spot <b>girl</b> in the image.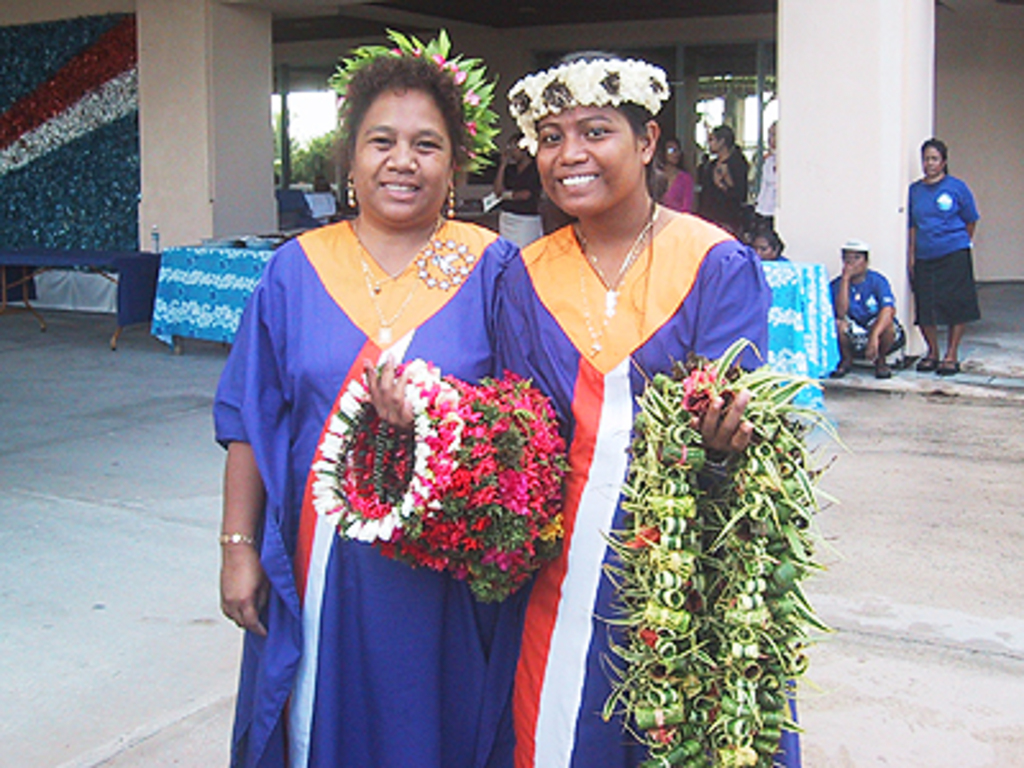
<b>girl</b> found at BBox(655, 133, 696, 215).
